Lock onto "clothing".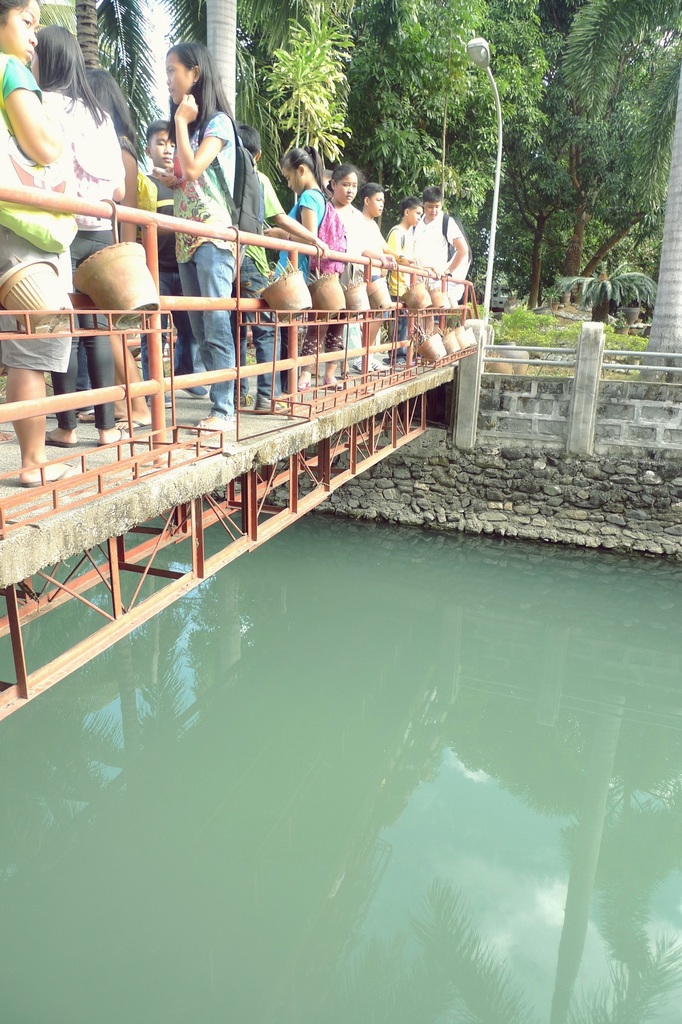
Locked: (57,97,123,235).
